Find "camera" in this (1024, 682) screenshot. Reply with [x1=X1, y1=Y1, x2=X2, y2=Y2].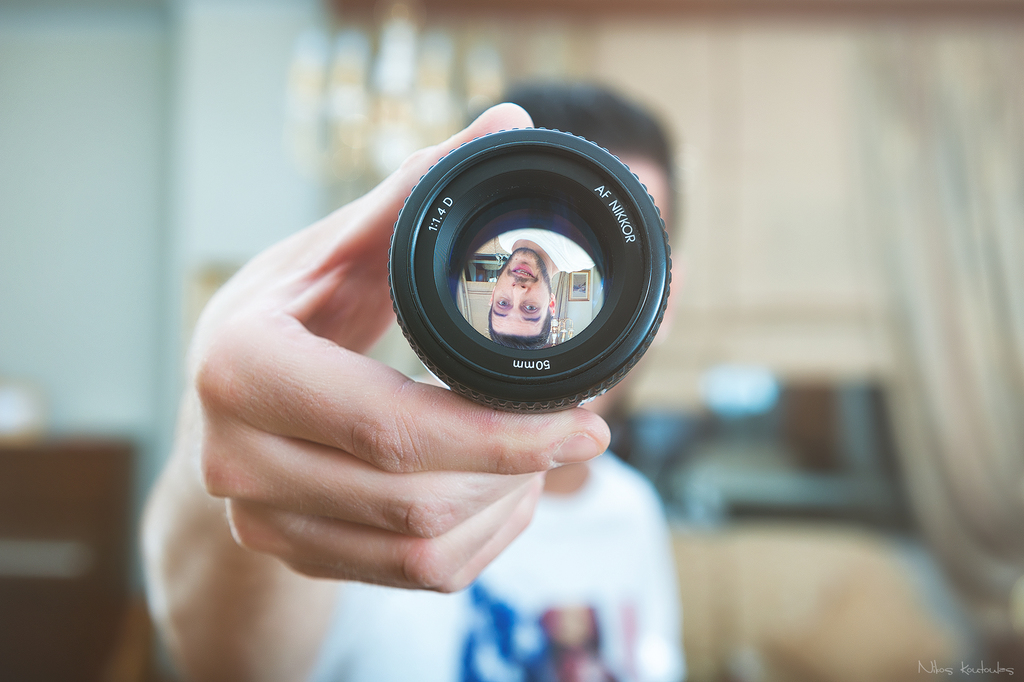
[x1=355, y1=100, x2=687, y2=434].
